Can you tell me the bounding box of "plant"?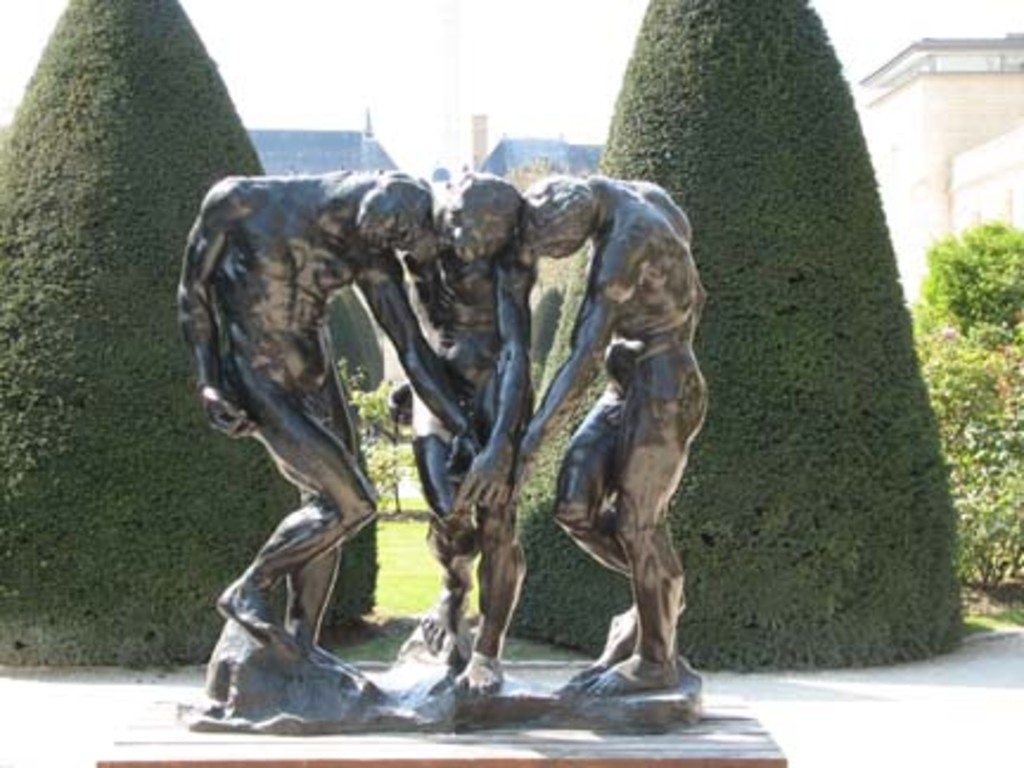
crop(903, 228, 1022, 593).
